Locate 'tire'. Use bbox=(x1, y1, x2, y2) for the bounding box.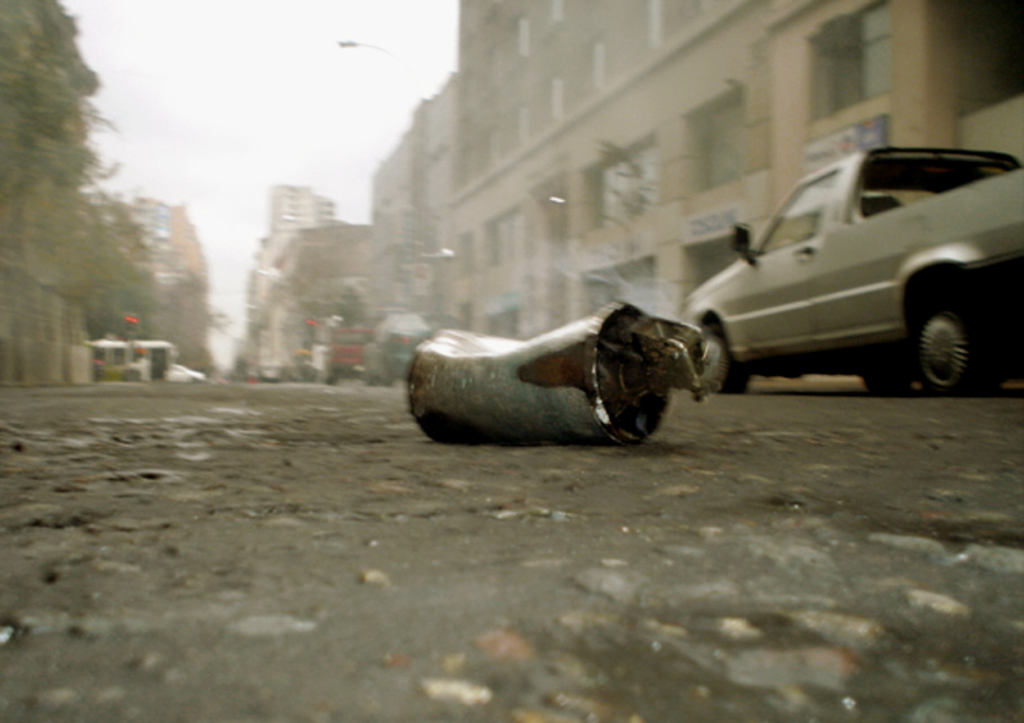
bbox=(859, 349, 908, 394).
